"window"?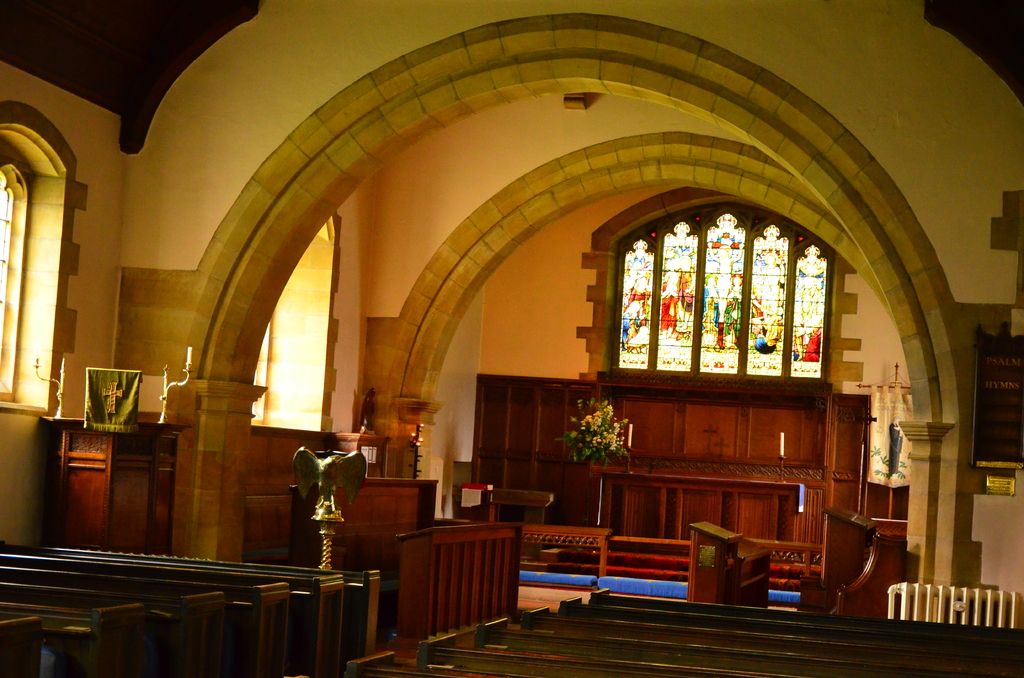
(0,160,31,401)
